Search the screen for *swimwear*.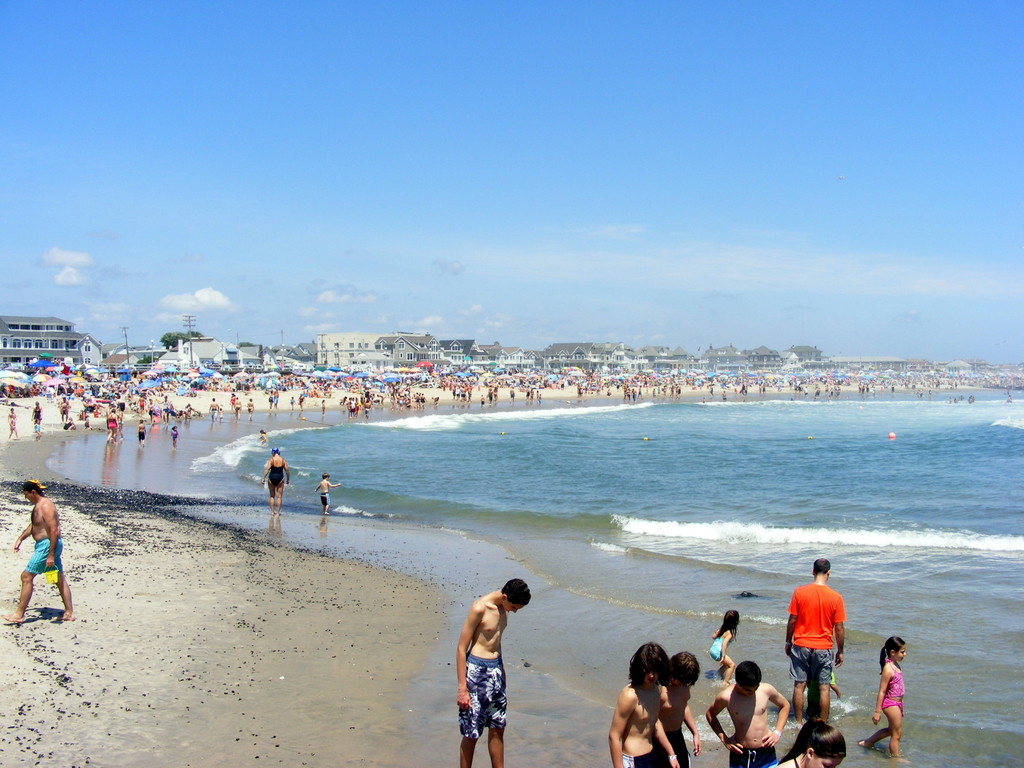
Found at (x1=883, y1=660, x2=908, y2=716).
